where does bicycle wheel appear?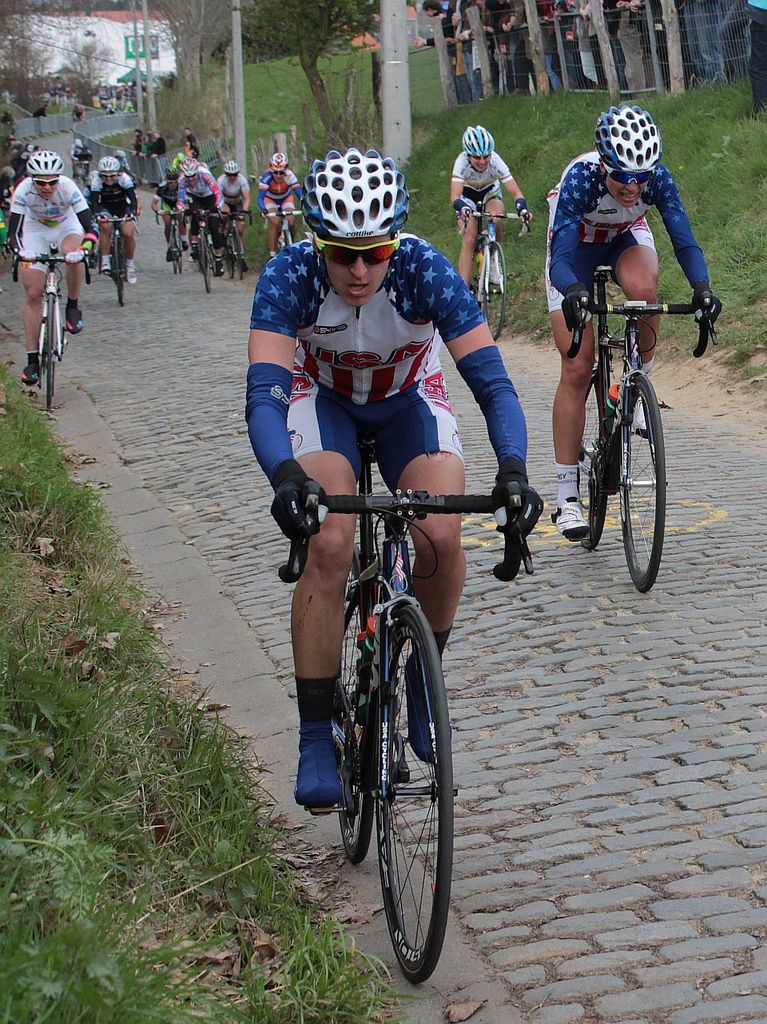
Appears at select_region(223, 230, 232, 280).
